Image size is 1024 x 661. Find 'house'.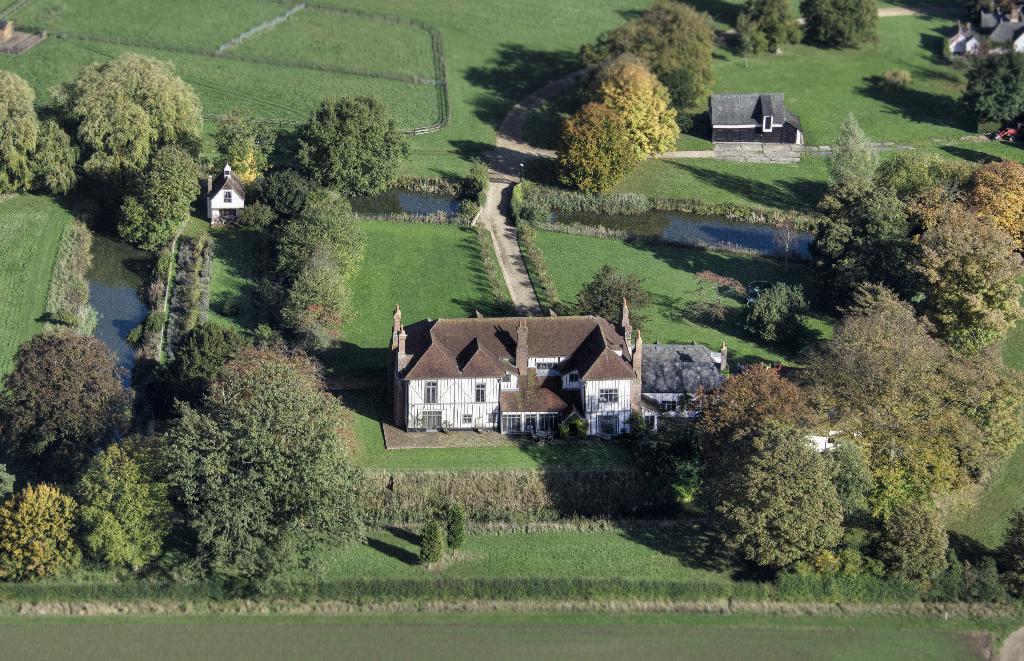
select_region(708, 92, 808, 147).
